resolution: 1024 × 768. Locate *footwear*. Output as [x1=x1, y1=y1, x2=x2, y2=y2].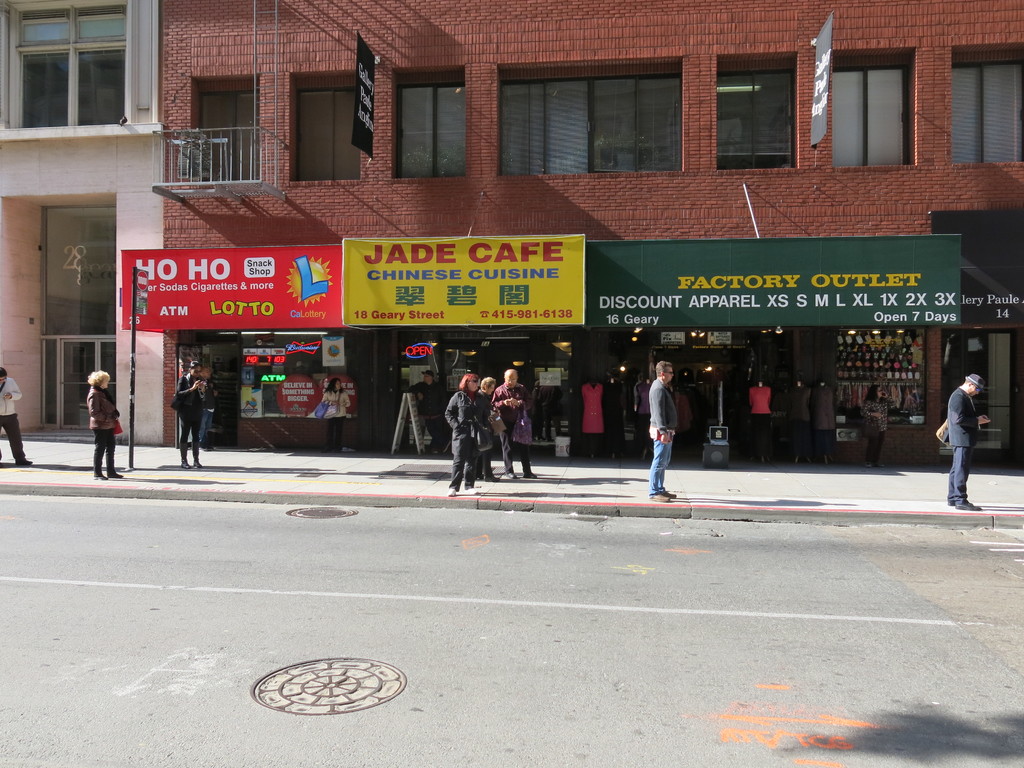
[x1=193, y1=442, x2=201, y2=468].
